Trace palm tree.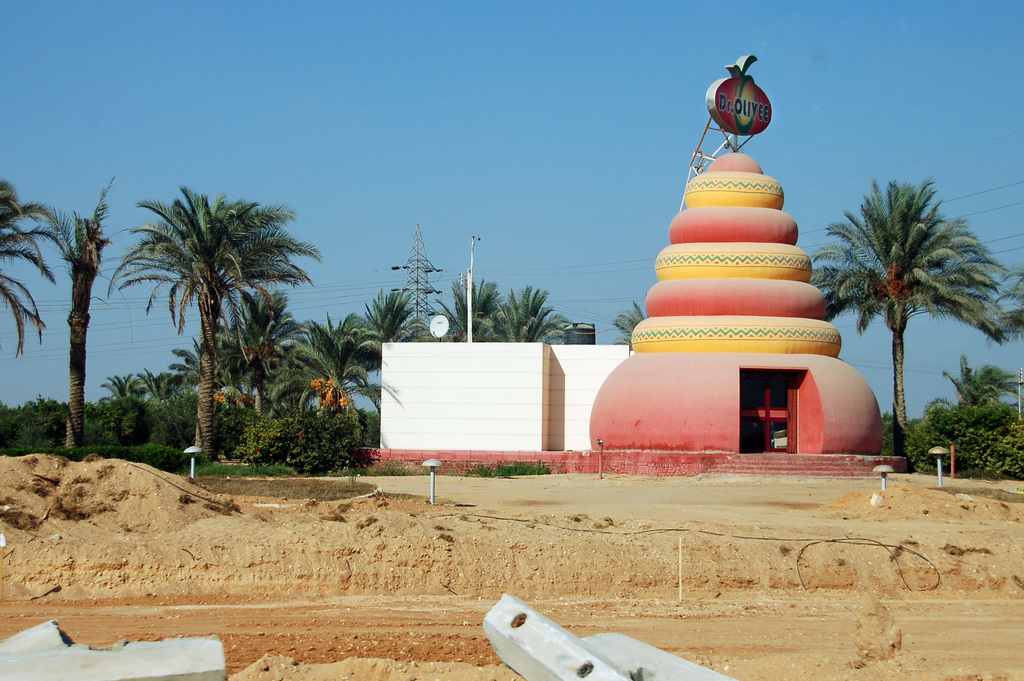
Traced to BBox(113, 172, 340, 504).
